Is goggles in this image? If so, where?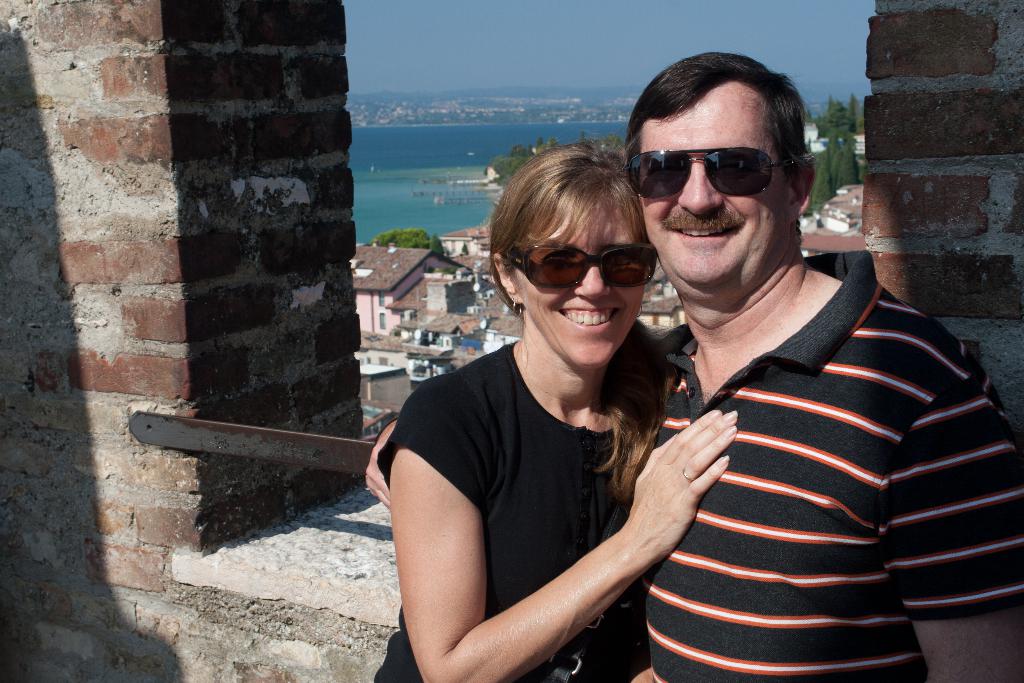
Yes, at BBox(614, 147, 797, 204).
